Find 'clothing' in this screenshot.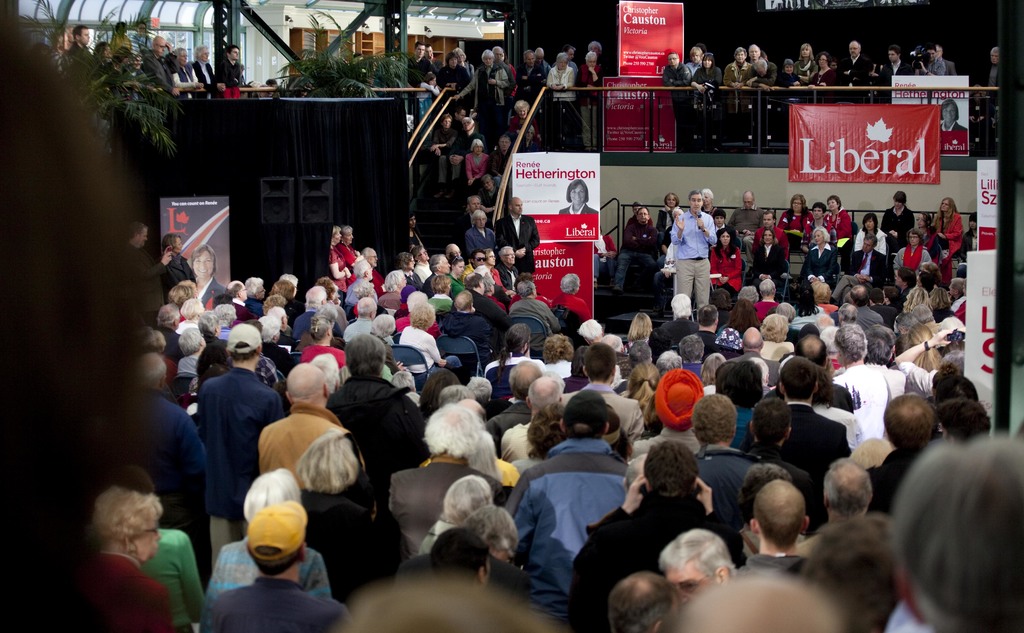
The bounding box for 'clothing' is 509,299,564,336.
